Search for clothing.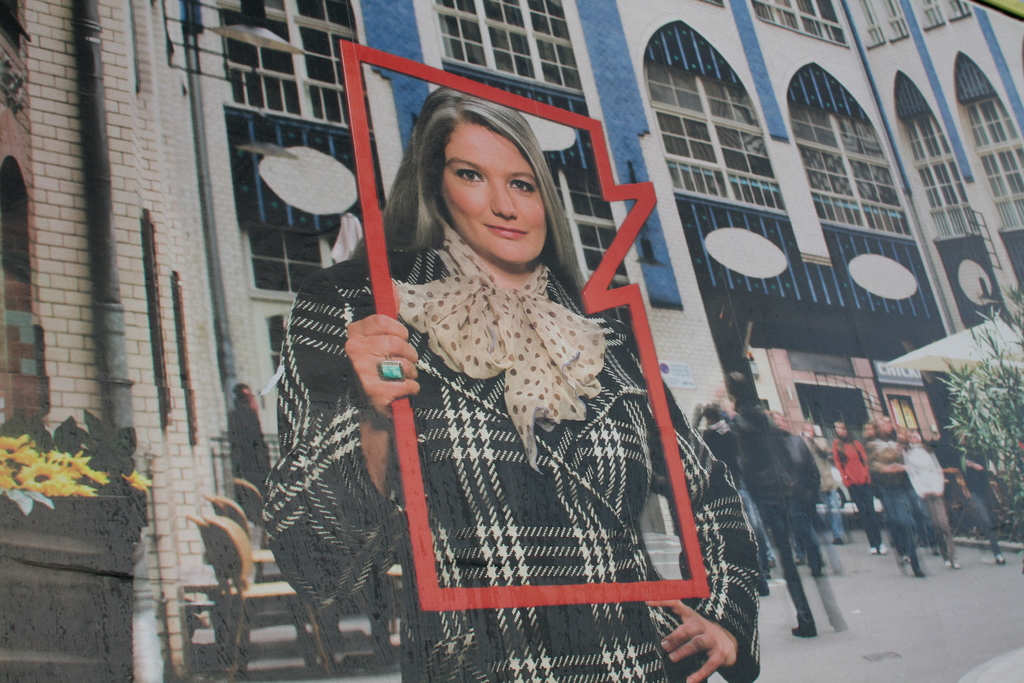
Found at 906, 445, 943, 555.
